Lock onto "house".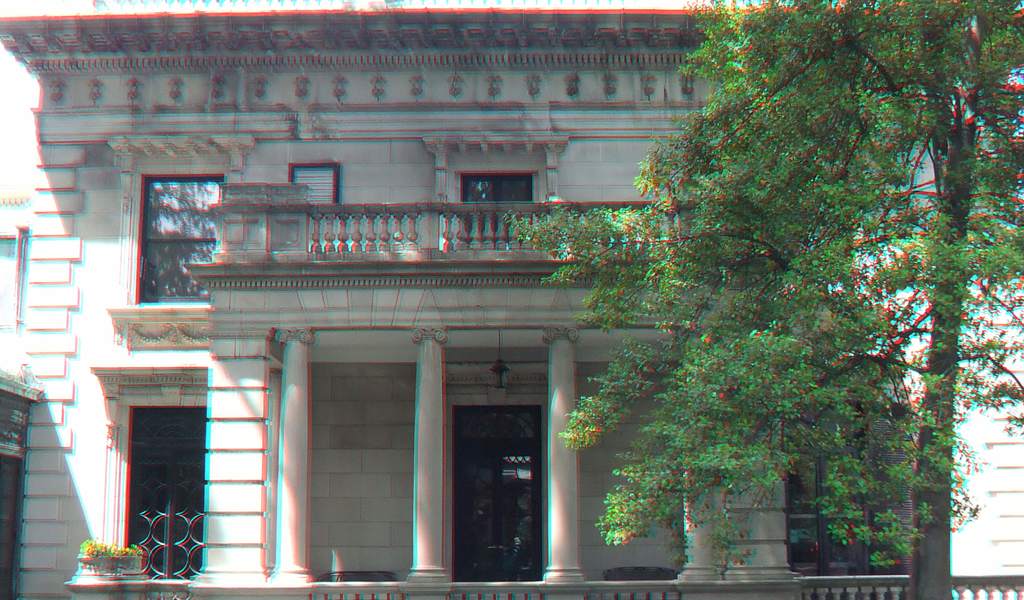
Locked: 0:0:253:599.
